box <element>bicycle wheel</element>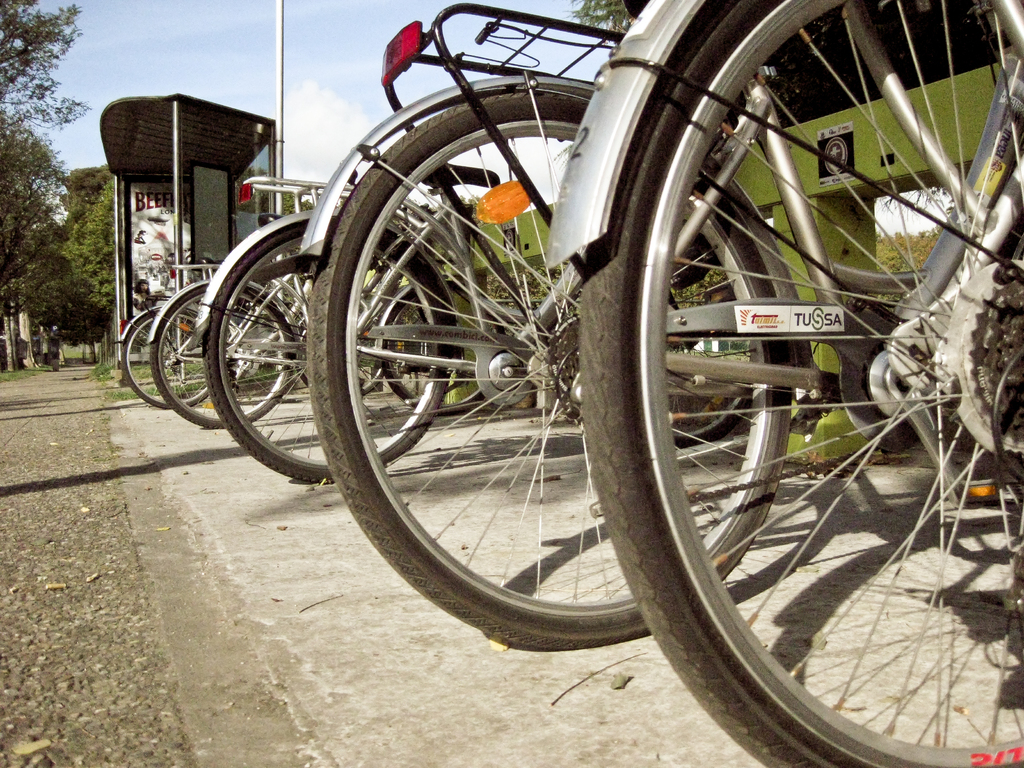
[150,280,293,435]
